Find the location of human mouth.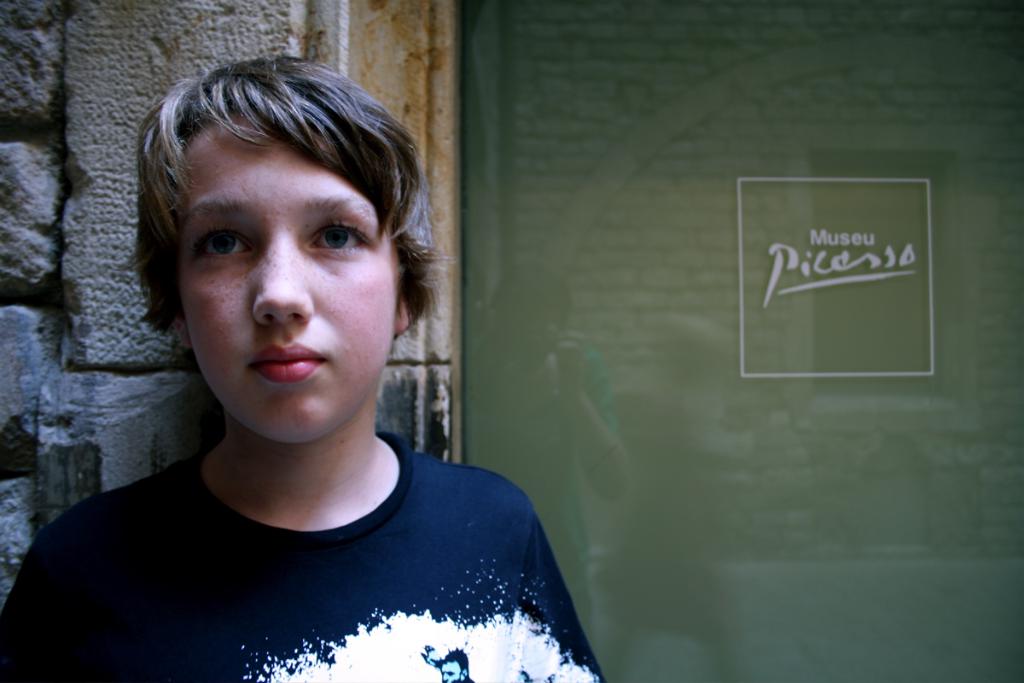
Location: 245:341:329:388.
